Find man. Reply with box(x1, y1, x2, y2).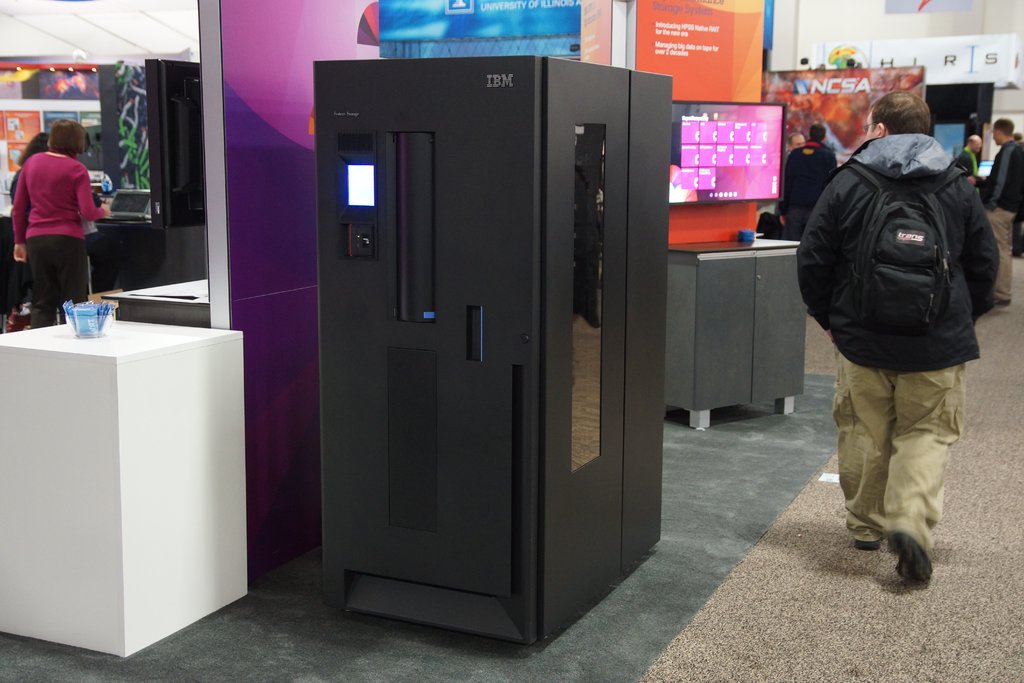
box(777, 124, 838, 240).
